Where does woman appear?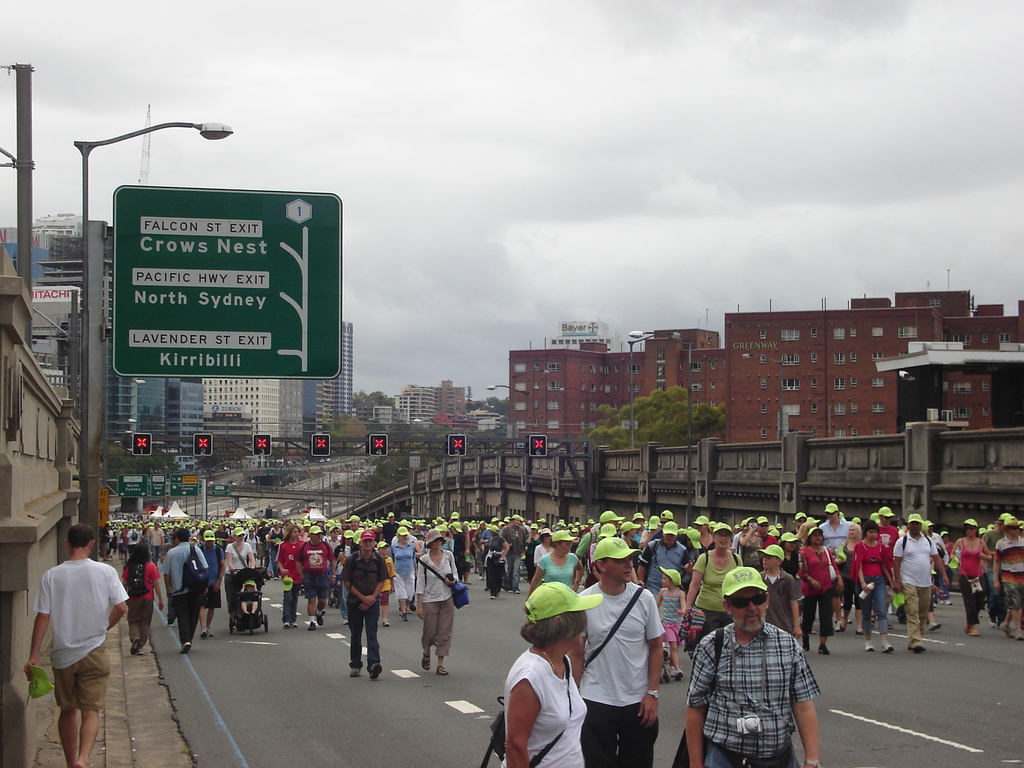
Appears at x1=685 y1=522 x2=742 y2=641.
